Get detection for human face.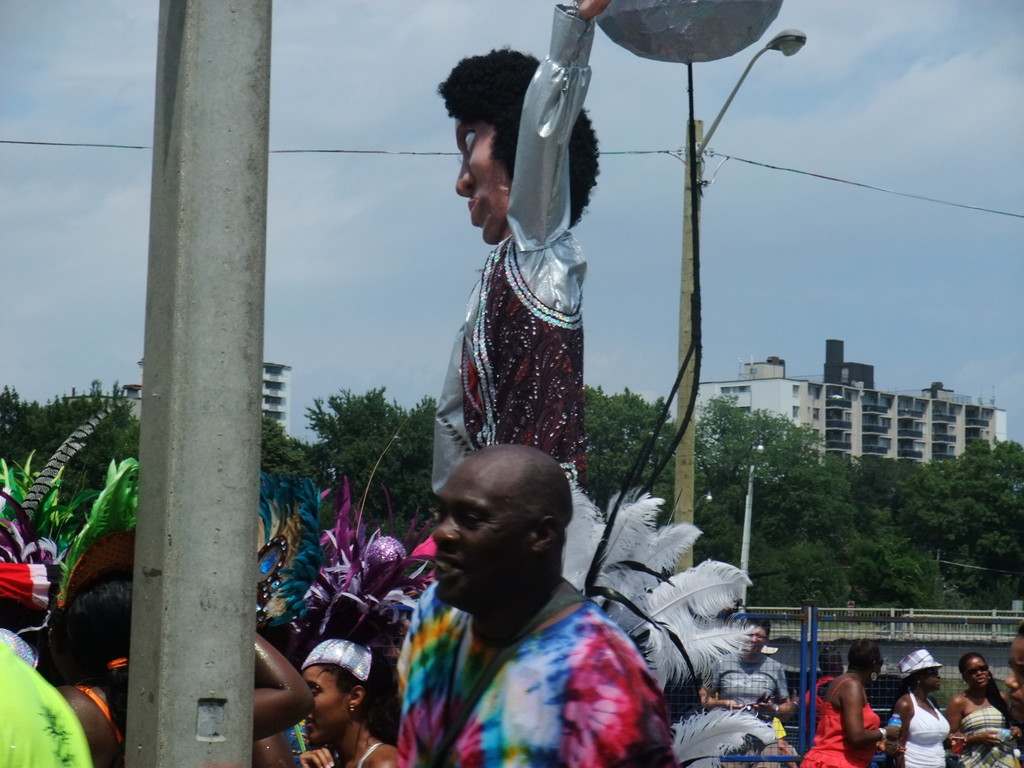
Detection: select_region(452, 118, 513, 248).
